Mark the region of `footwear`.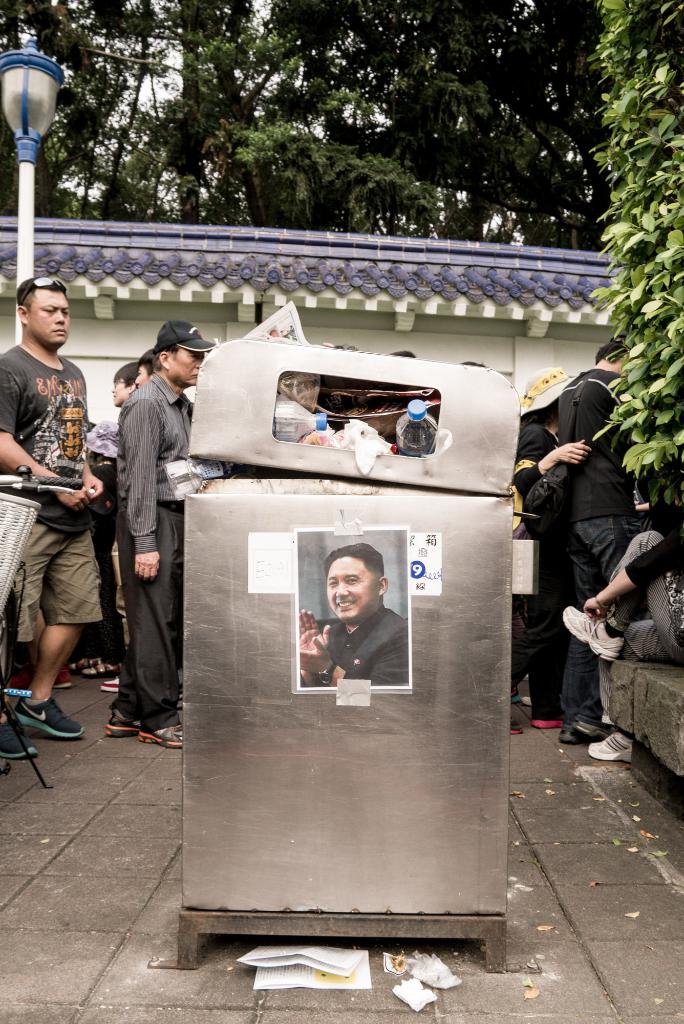
Region: select_region(70, 655, 124, 678).
